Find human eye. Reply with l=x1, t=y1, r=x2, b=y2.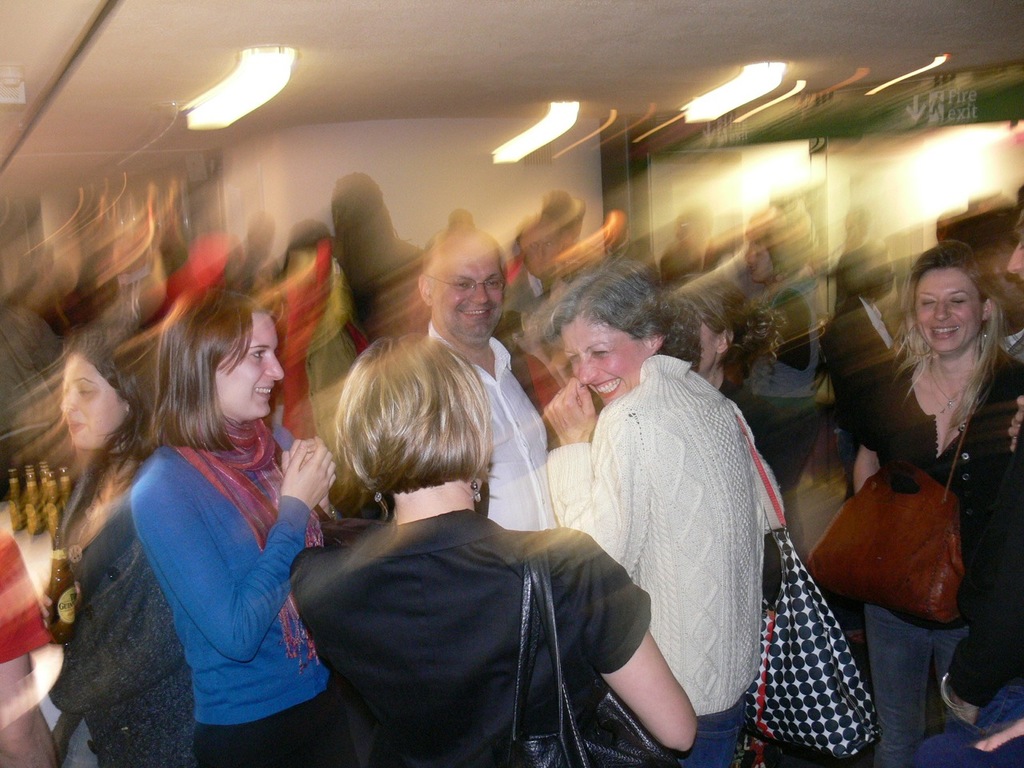
l=454, t=277, r=468, b=289.
